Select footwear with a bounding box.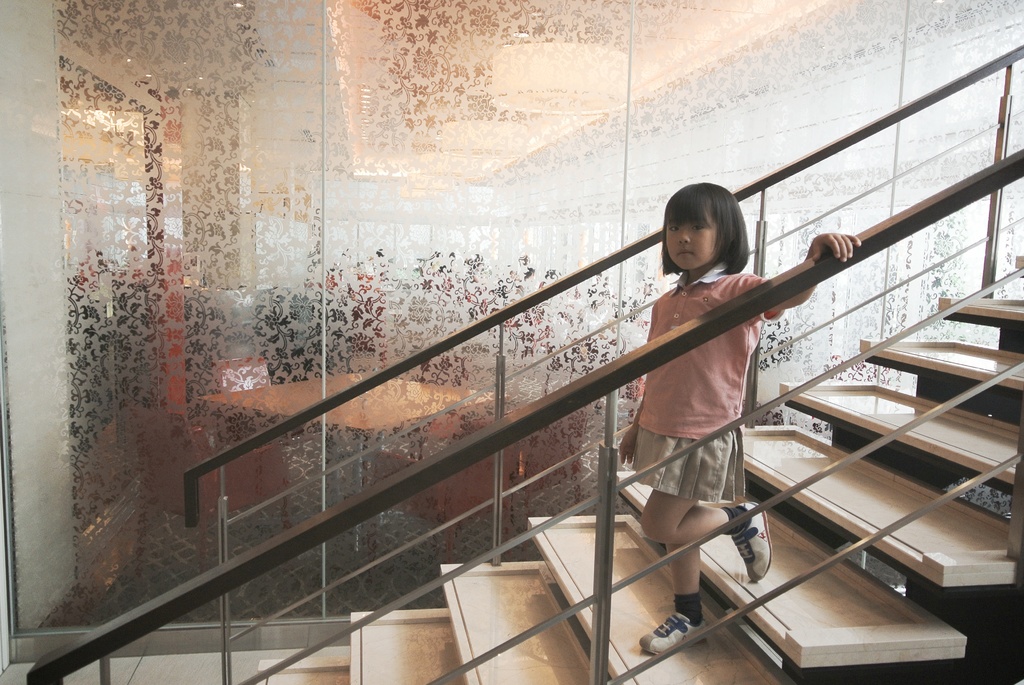
box=[729, 500, 775, 583].
